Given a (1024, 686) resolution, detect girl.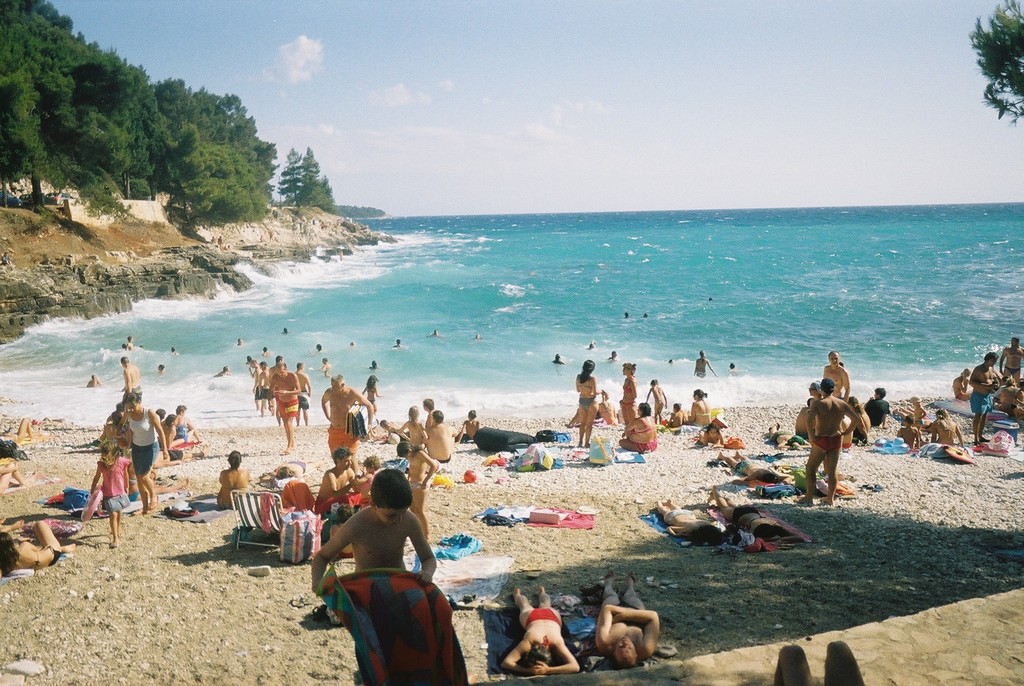
select_region(495, 584, 582, 678).
